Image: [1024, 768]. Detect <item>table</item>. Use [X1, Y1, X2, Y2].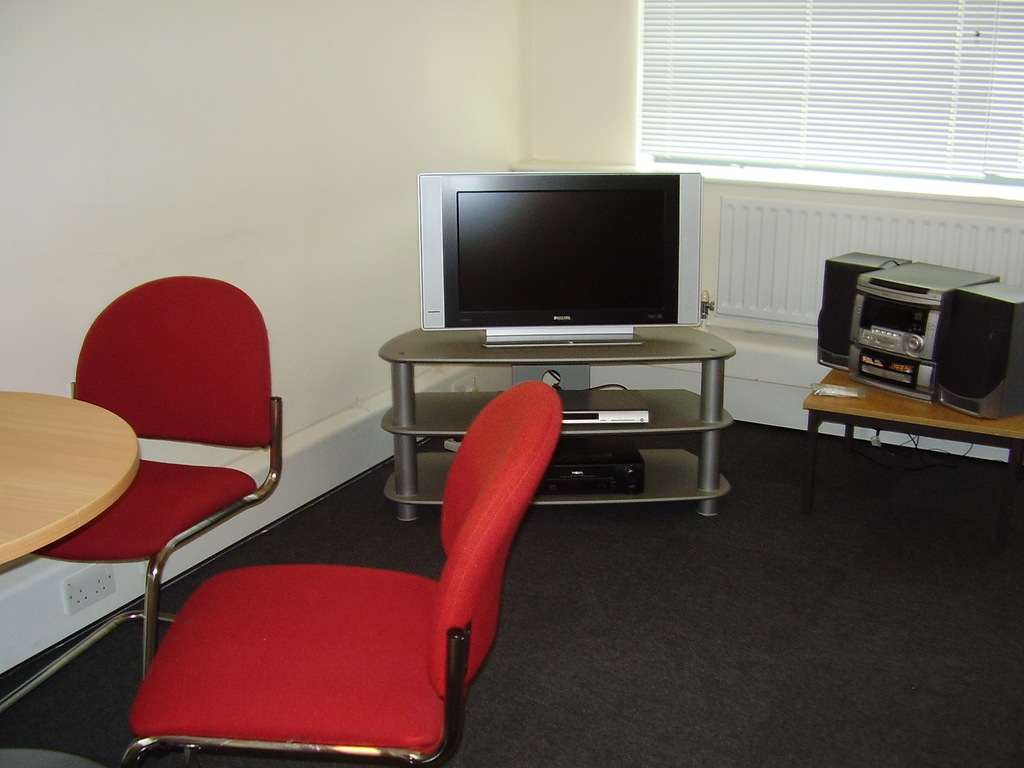
[3, 393, 140, 558].
